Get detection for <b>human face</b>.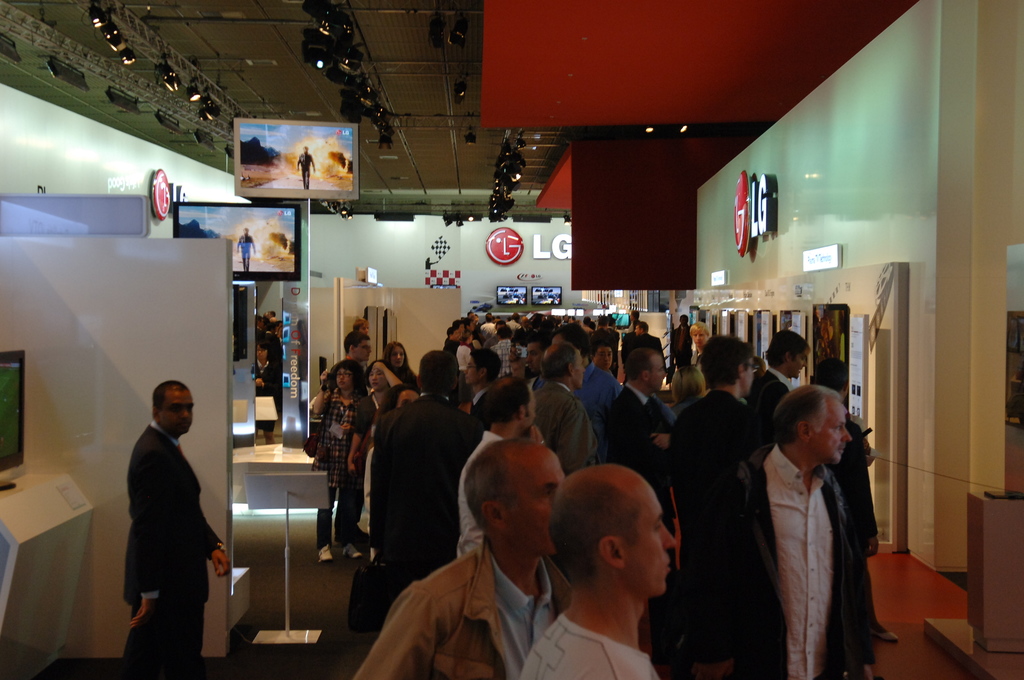
Detection: 743/356/756/397.
